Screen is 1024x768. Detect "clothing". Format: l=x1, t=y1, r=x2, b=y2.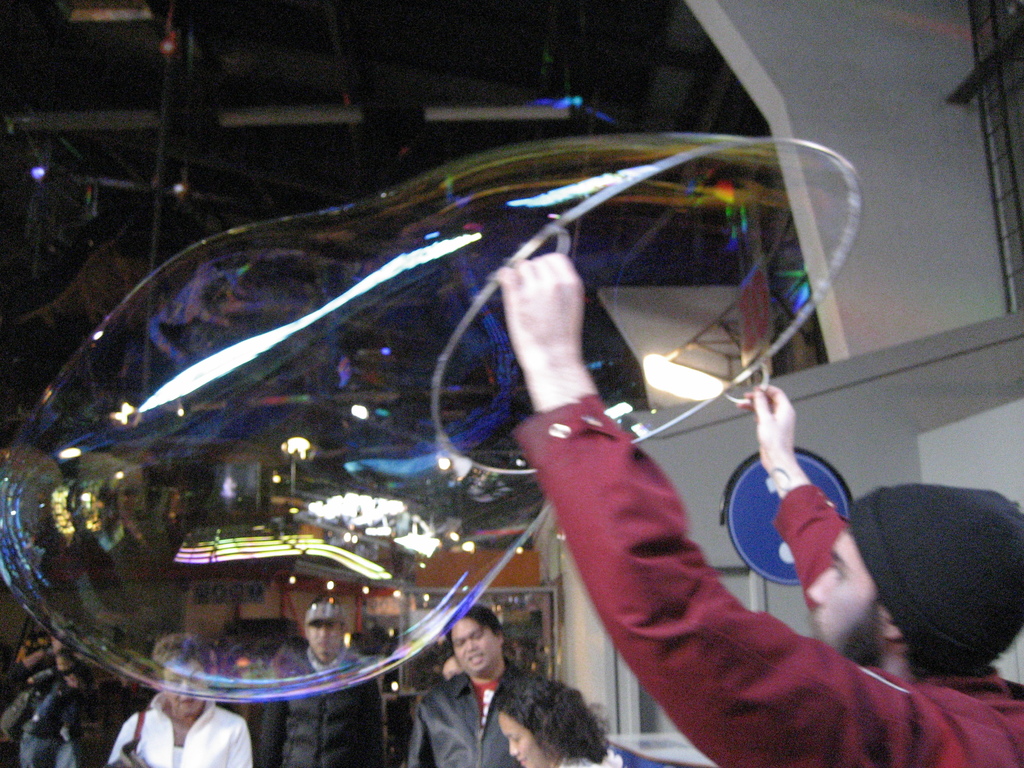
l=460, t=271, r=907, b=761.
